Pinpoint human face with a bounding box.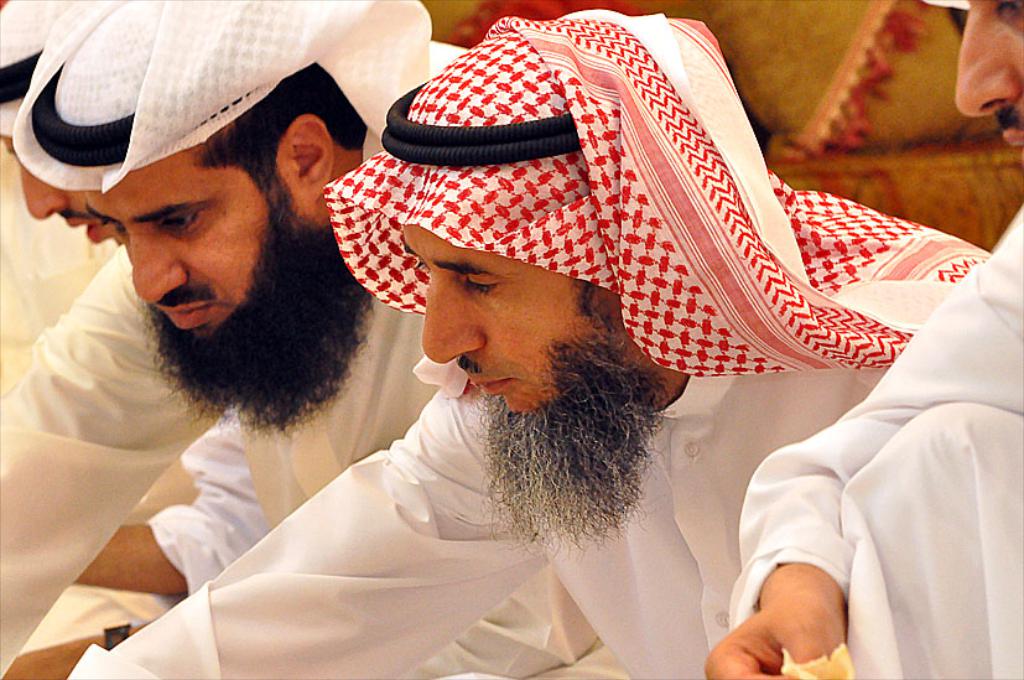
left=399, top=230, right=599, bottom=412.
